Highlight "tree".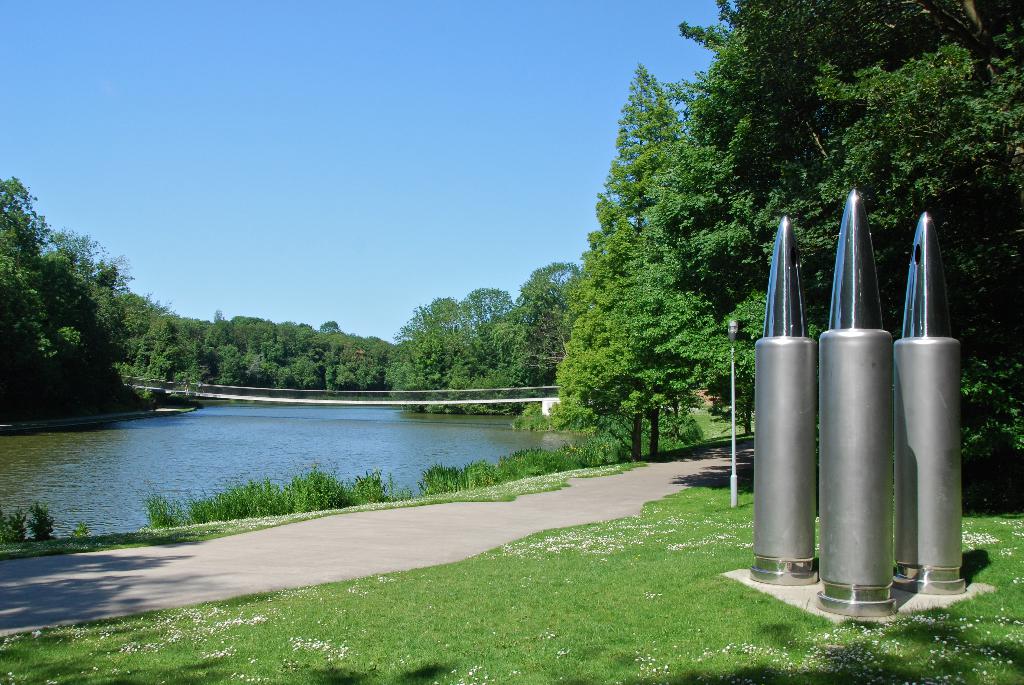
Highlighted region: region(40, 225, 128, 311).
